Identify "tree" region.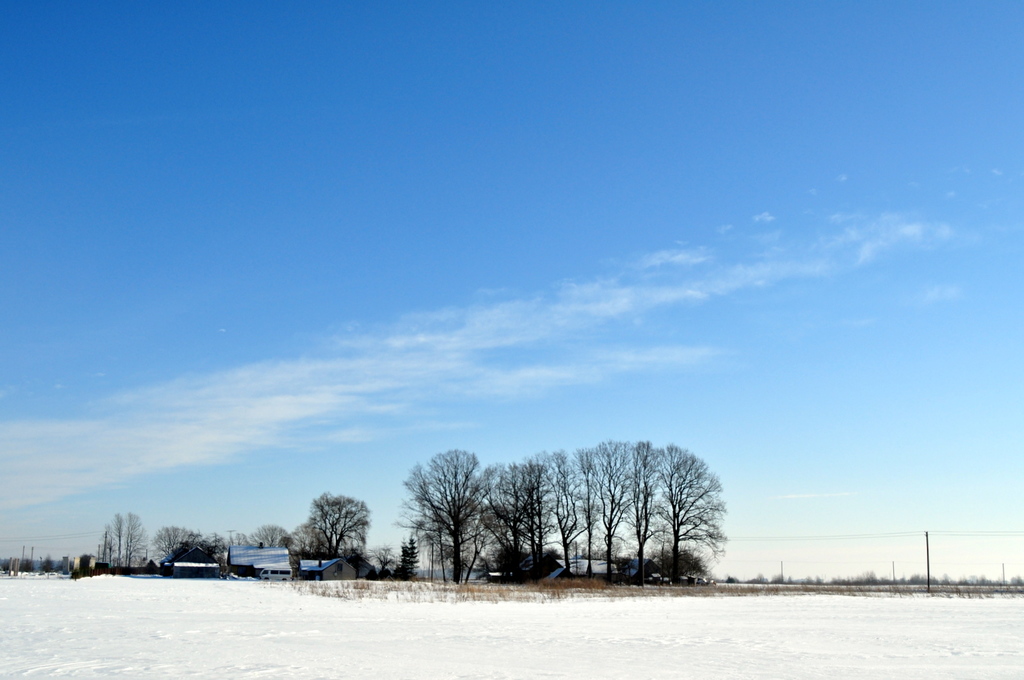
Region: box=[372, 544, 401, 580].
